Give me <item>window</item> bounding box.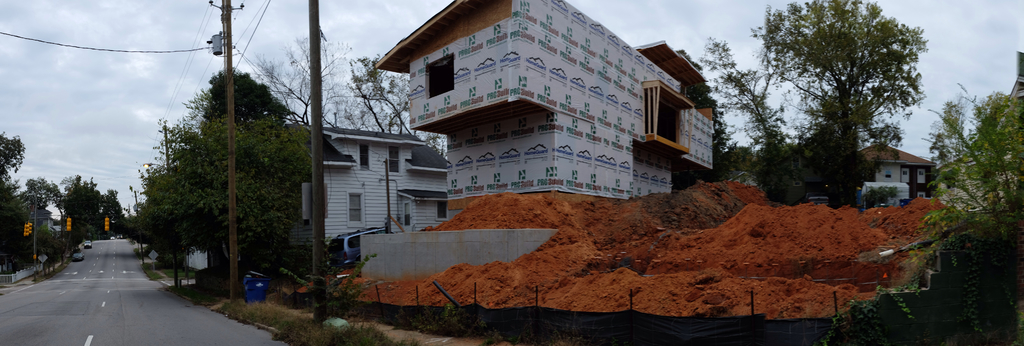
bbox(438, 201, 449, 226).
